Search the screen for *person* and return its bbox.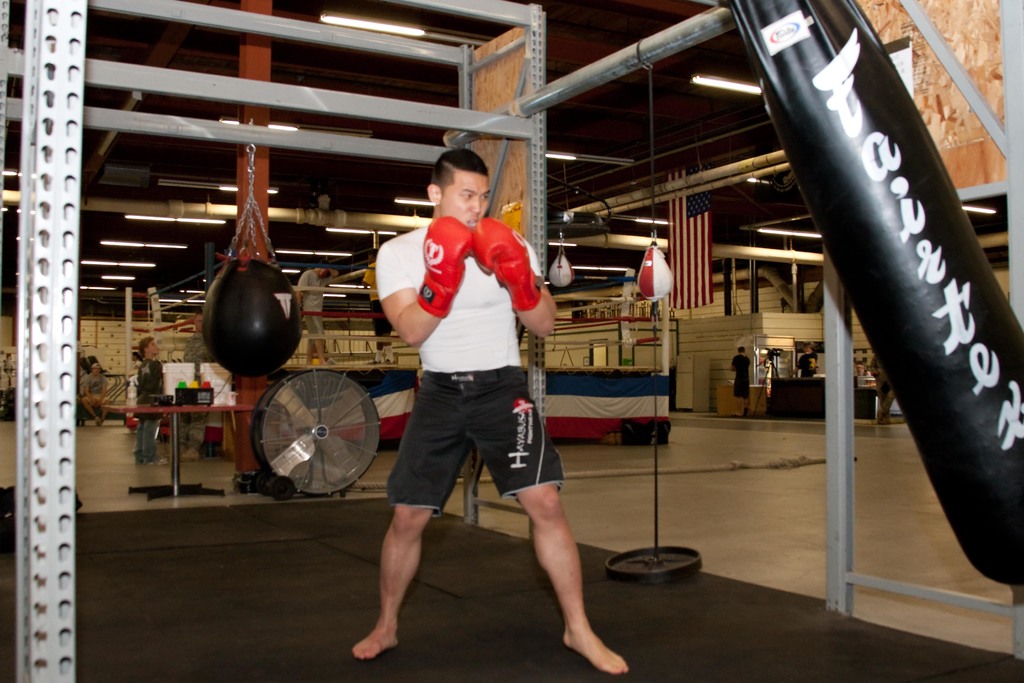
Found: bbox=[138, 335, 172, 466].
